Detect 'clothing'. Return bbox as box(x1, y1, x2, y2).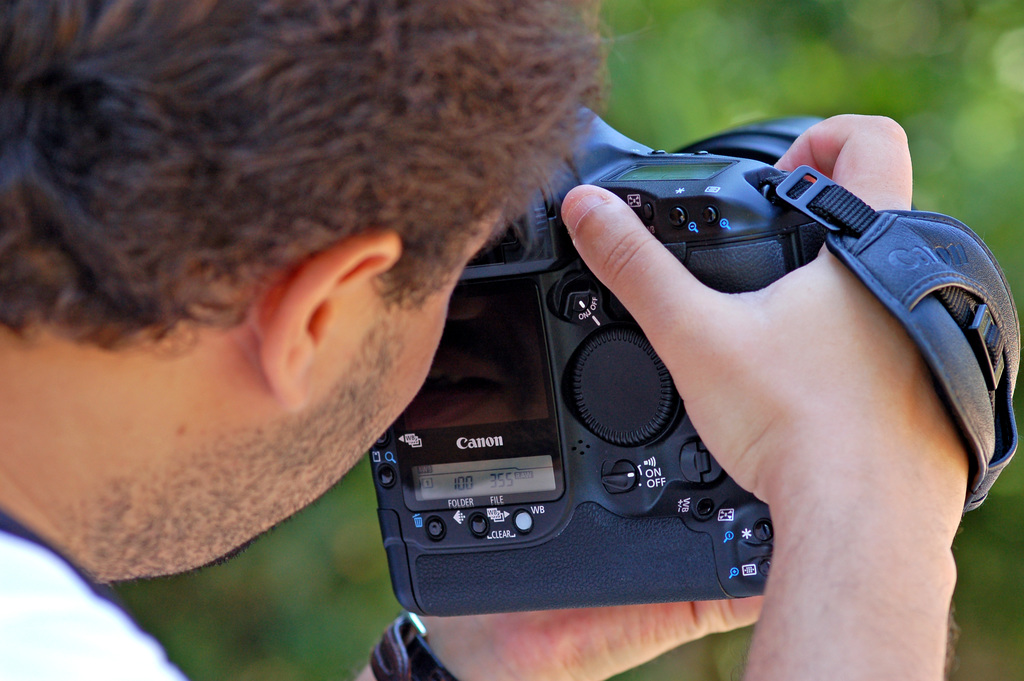
box(0, 525, 201, 680).
